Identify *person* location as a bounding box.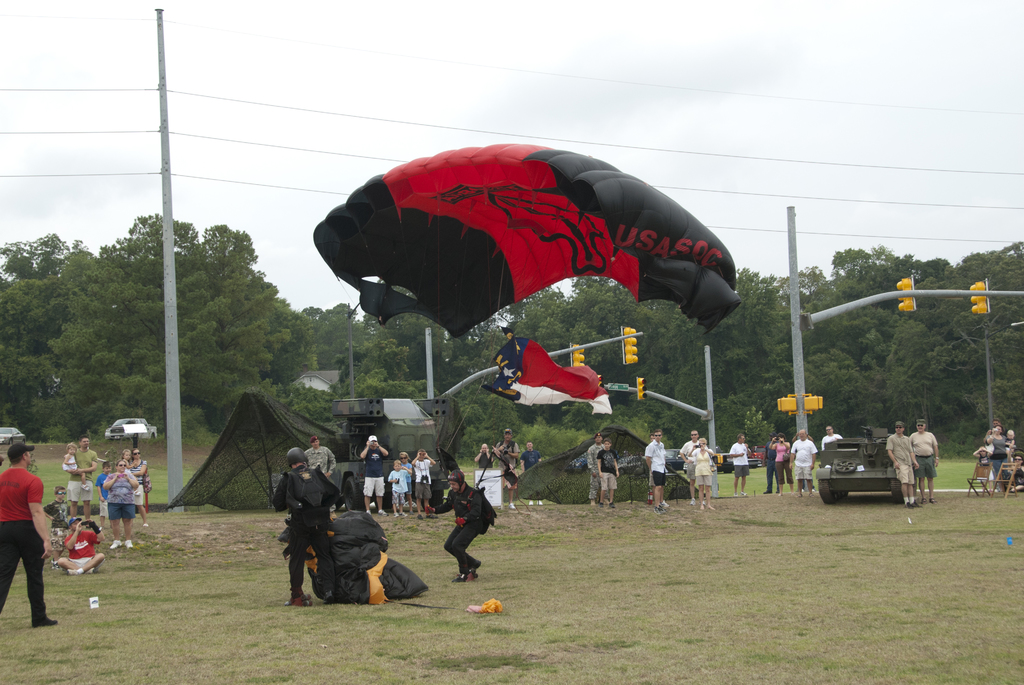
box=[680, 431, 714, 510].
